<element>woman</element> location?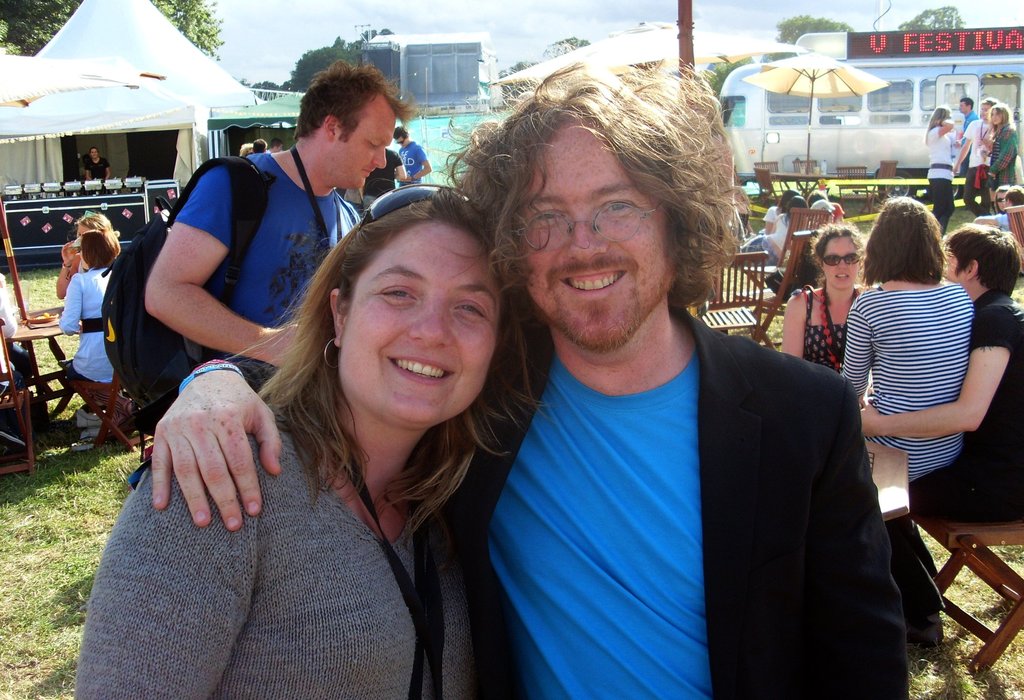
crop(732, 191, 809, 271)
